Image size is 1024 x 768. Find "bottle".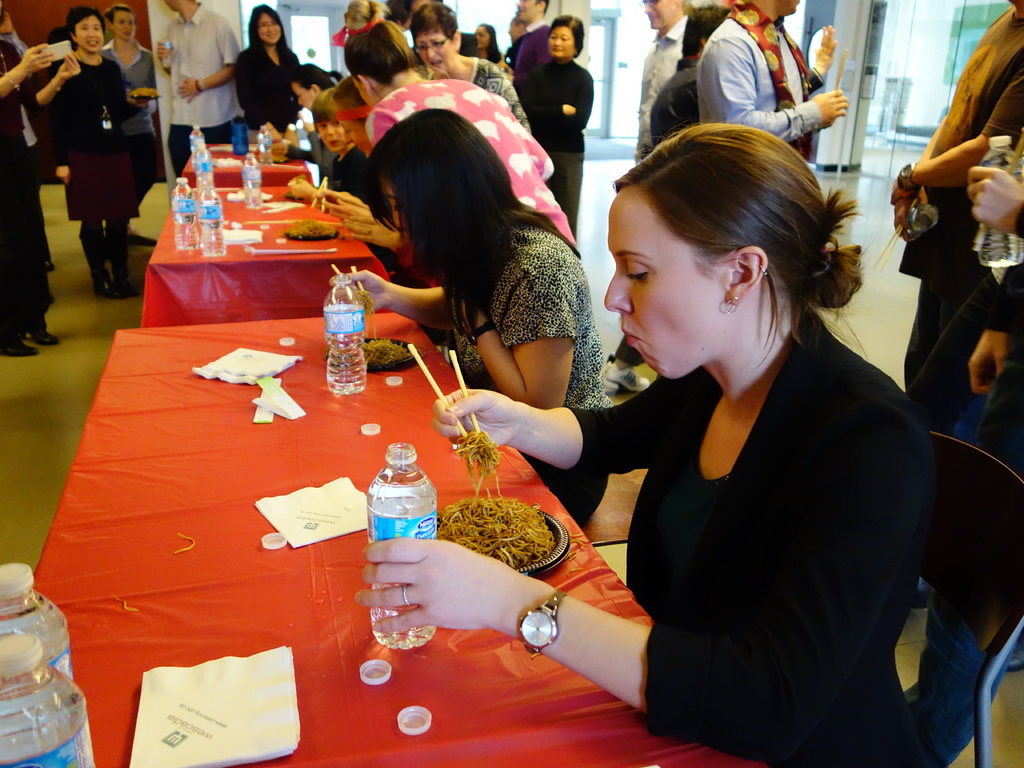
box(194, 144, 212, 195).
